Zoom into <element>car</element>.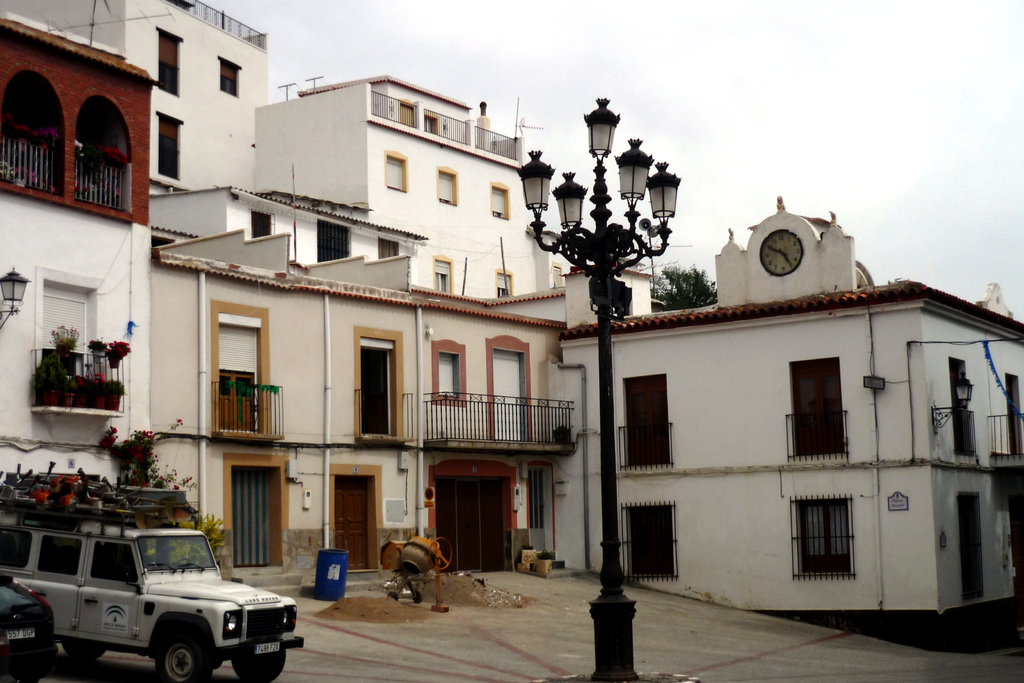
Zoom target: [x1=1, y1=568, x2=63, y2=682].
